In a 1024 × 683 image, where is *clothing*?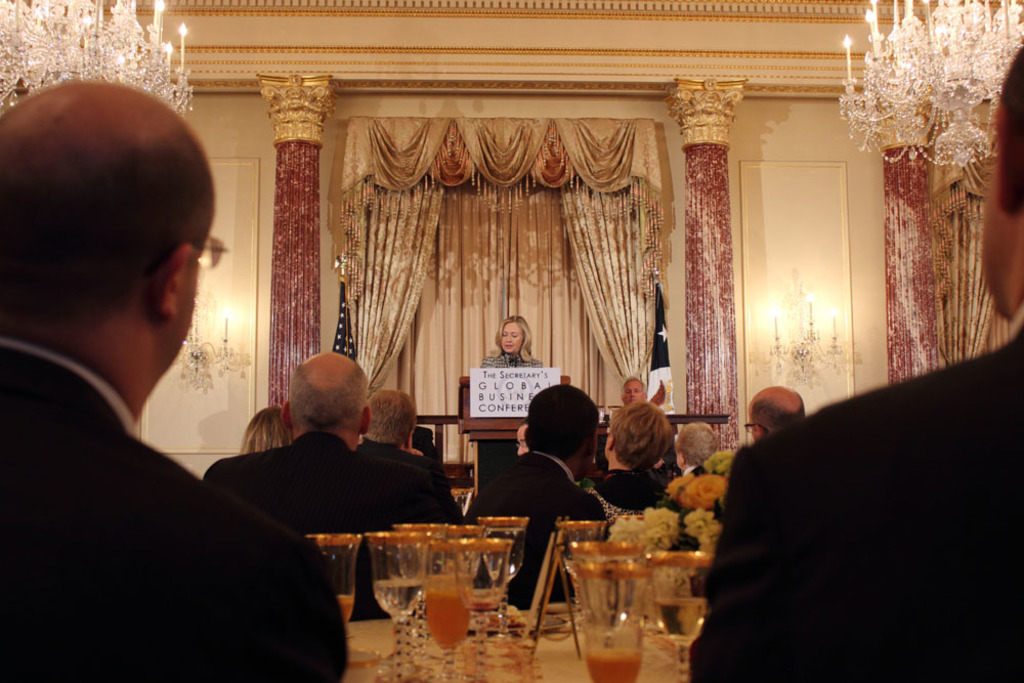
<box>466,454,607,628</box>.
